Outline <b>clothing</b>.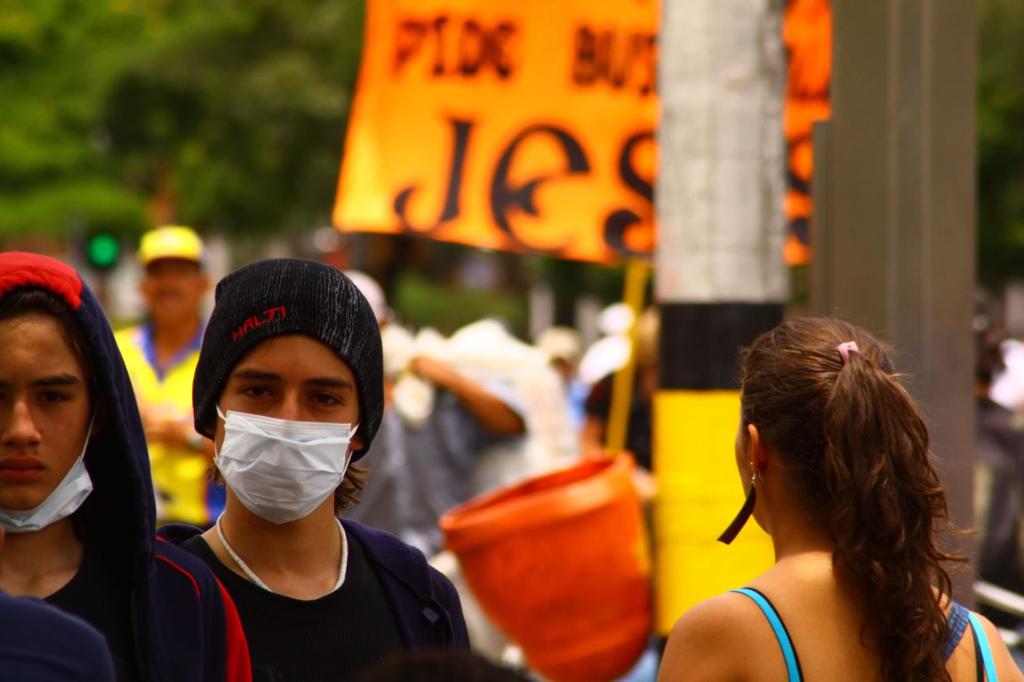
Outline: BBox(177, 516, 475, 681).
